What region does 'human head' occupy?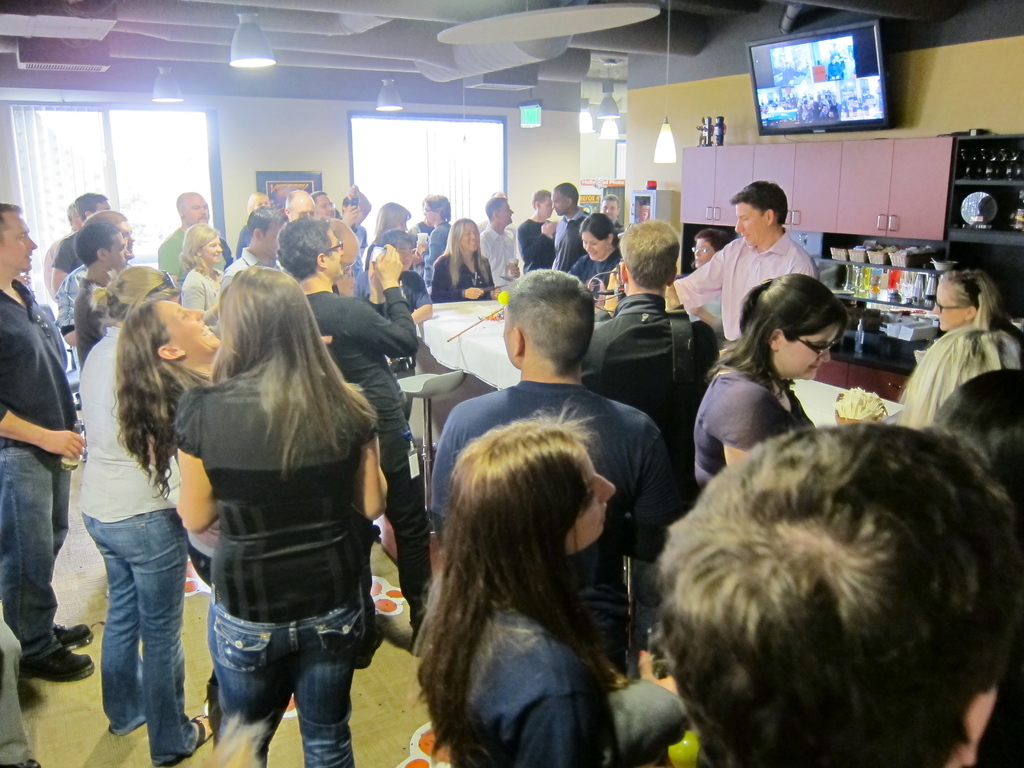
left=422, top=192, right=448, bottom=227.
